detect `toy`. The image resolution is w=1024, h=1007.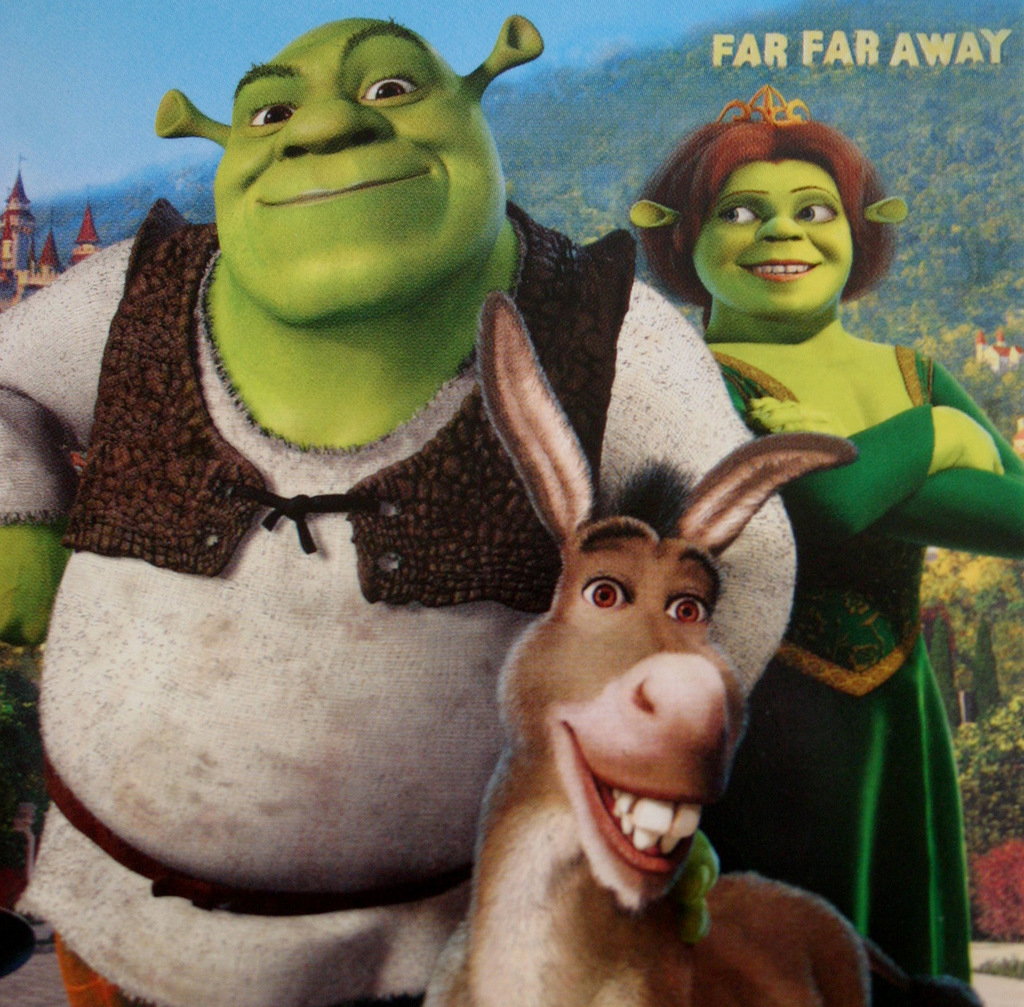
box(440, 296, 875, 997).
